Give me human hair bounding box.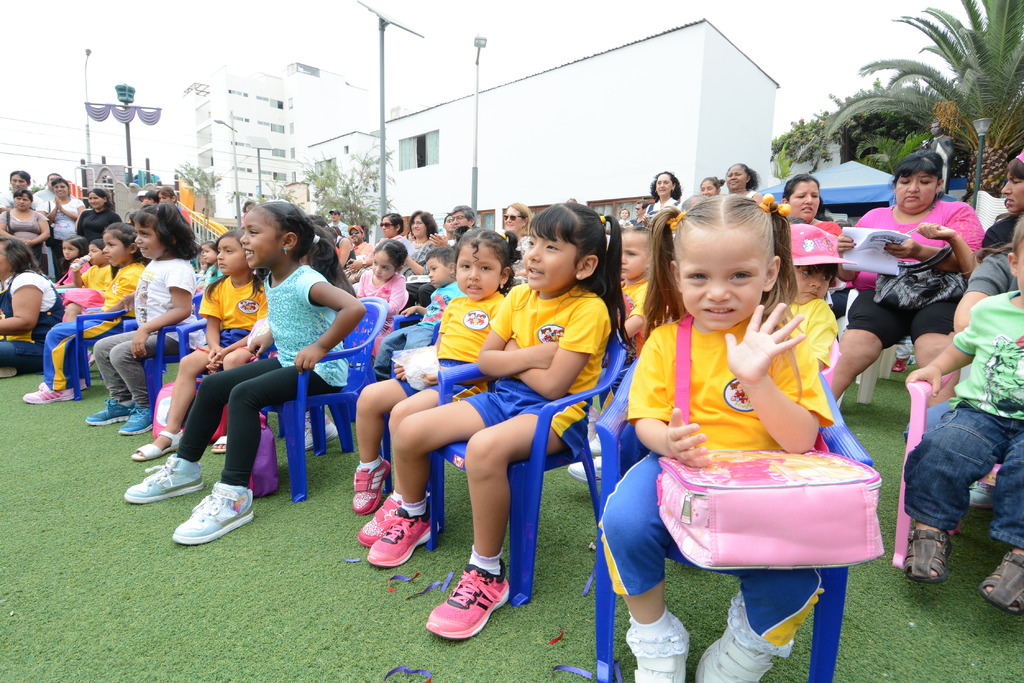
BBox(501, 199, 525, 214).
